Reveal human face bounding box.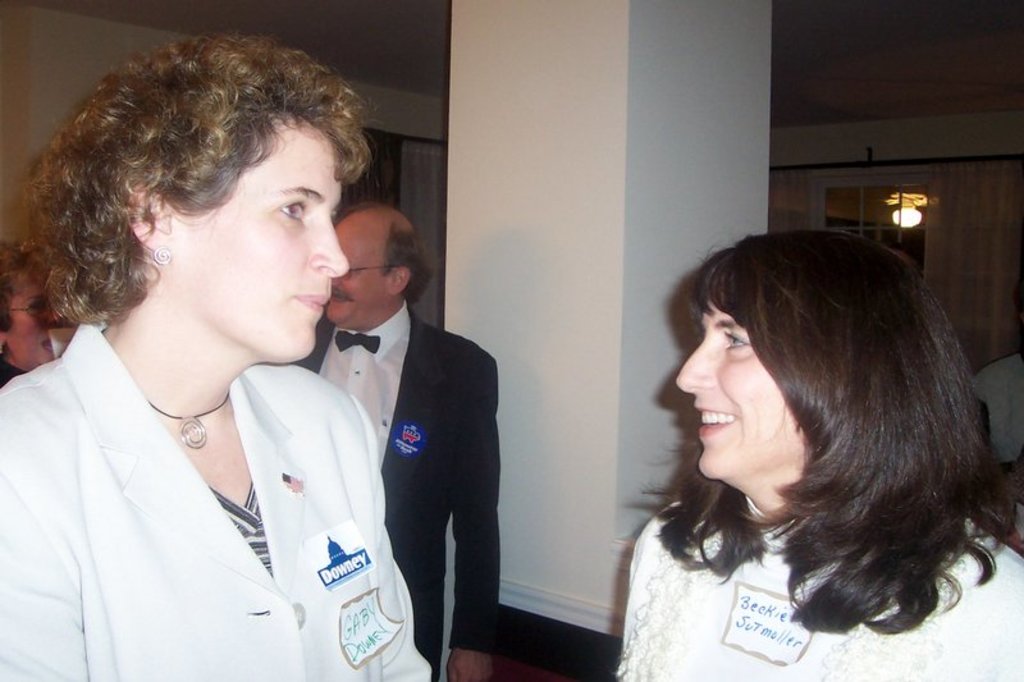
Revealed: 174, 107, 351, 362.
